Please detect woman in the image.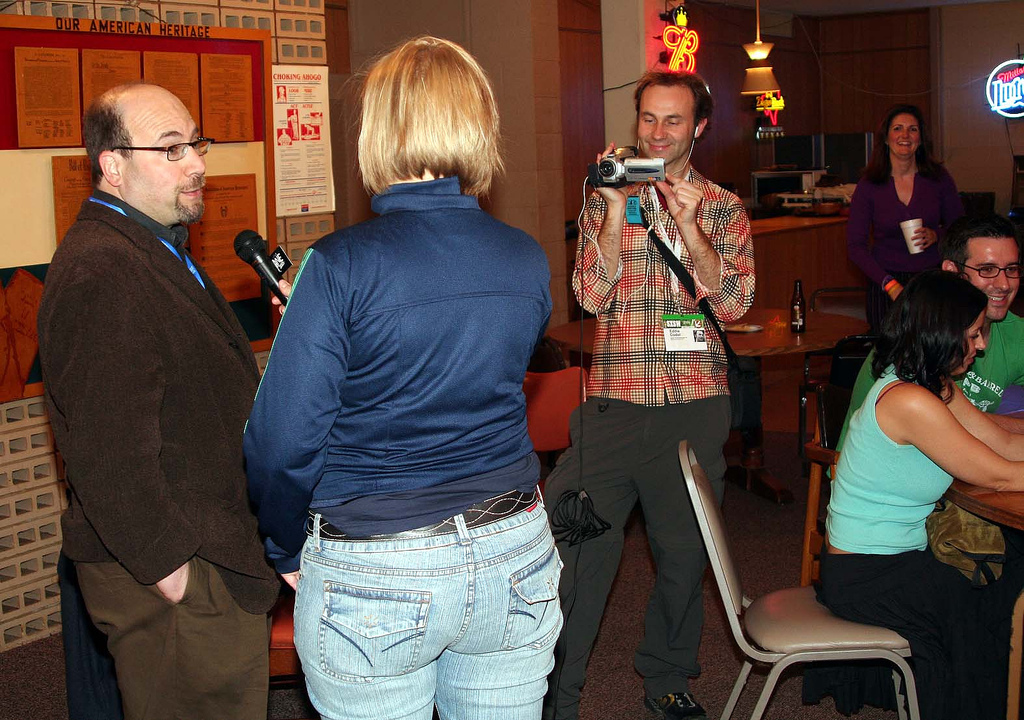
box(845, 100, 966, 322).
